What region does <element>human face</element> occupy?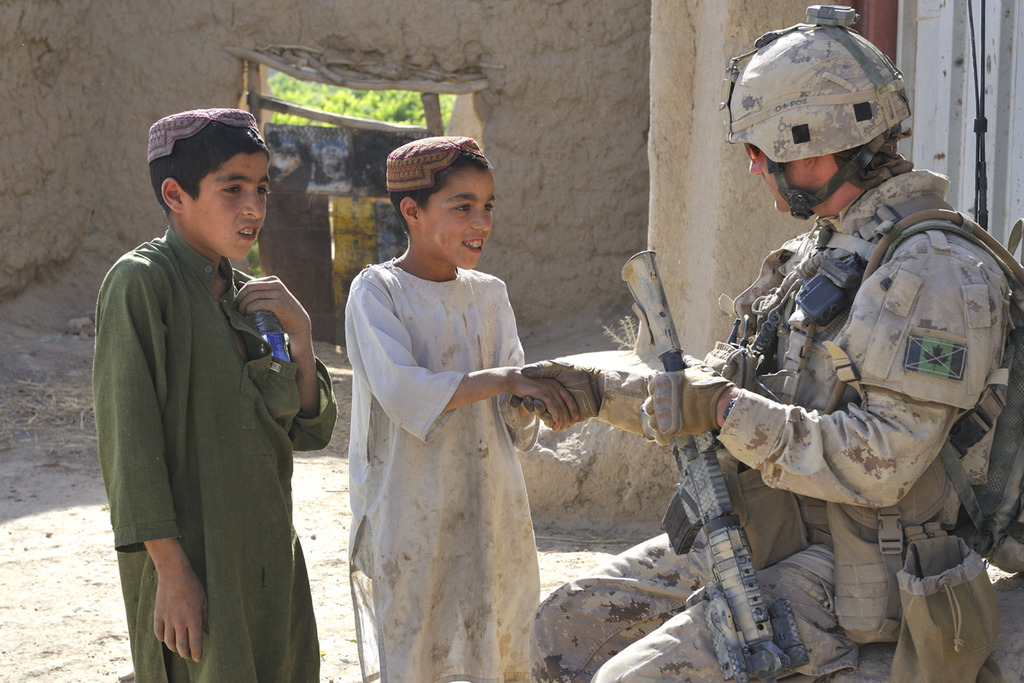
(left=182, top=144, right=268, bottom=256).
